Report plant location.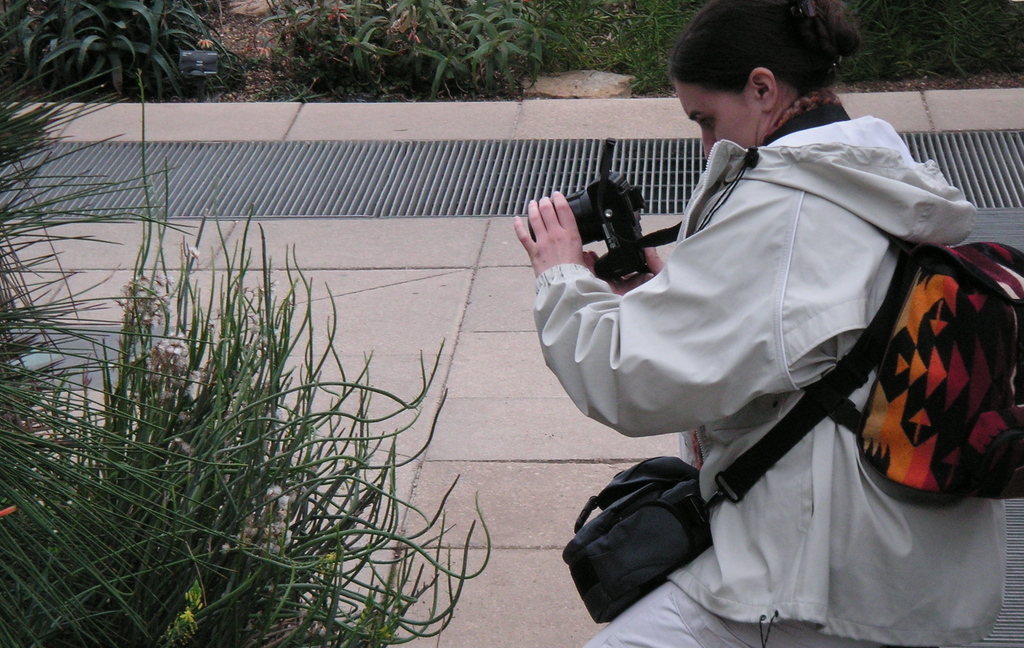
Report: <region>257, 0, 543, 101</region>.
